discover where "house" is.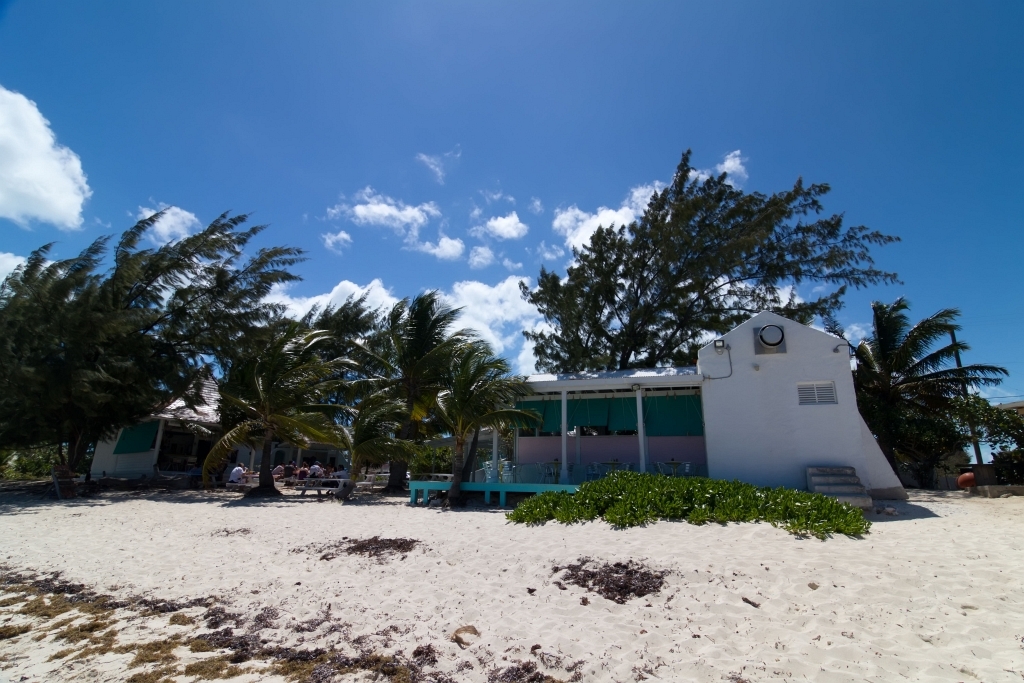
Discovered at locate(468, 304, 934, 498).
